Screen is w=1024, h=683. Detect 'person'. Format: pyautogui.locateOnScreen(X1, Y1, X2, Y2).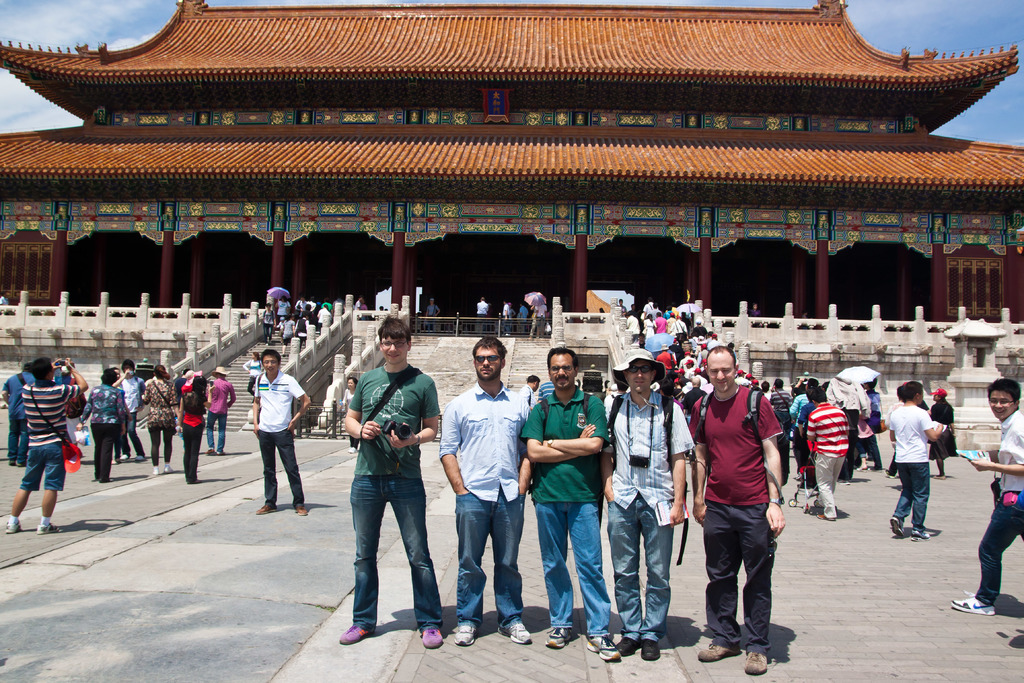
pyautogui.locateOnScreen(237, 343, 298, 529).
